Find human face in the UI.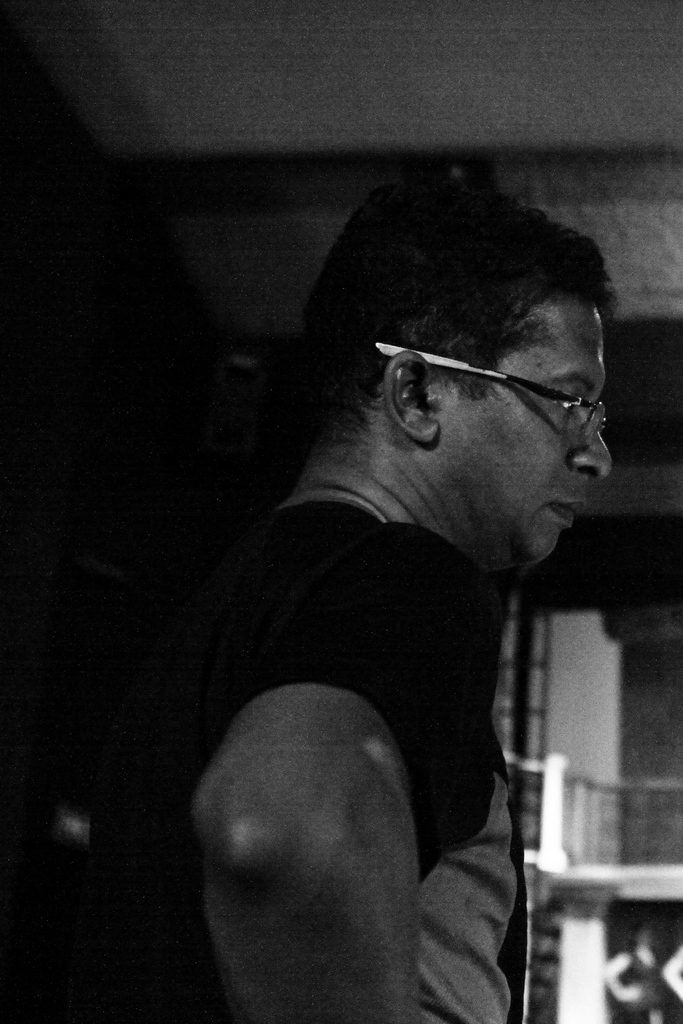
UI element at pyautogui.locateOnScreen(428, 288, 610, 566).
